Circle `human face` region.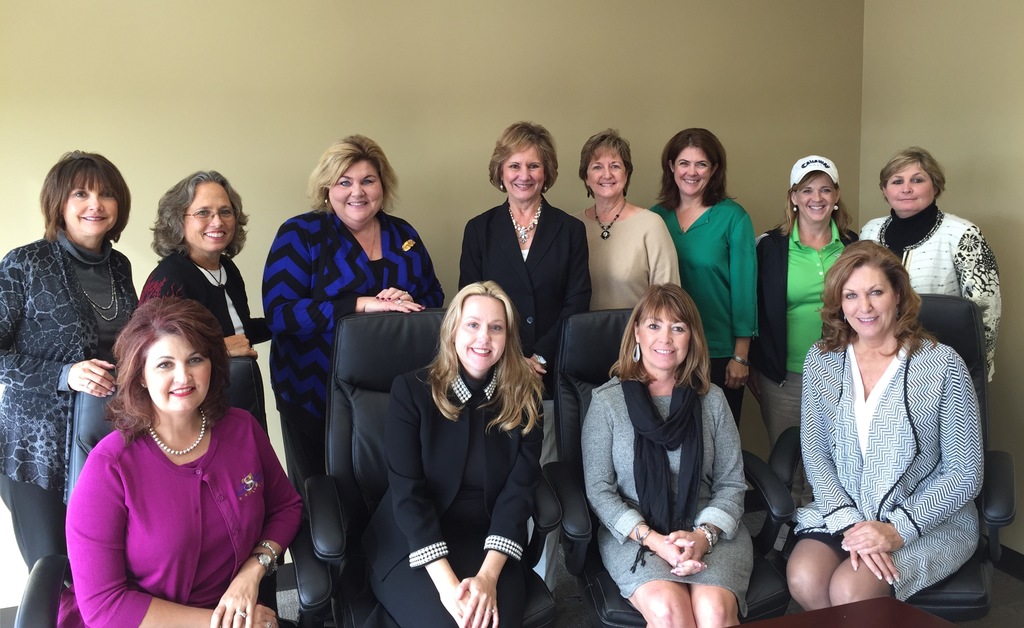
Region: (left=585, top=144, right=627, bottom=197).
